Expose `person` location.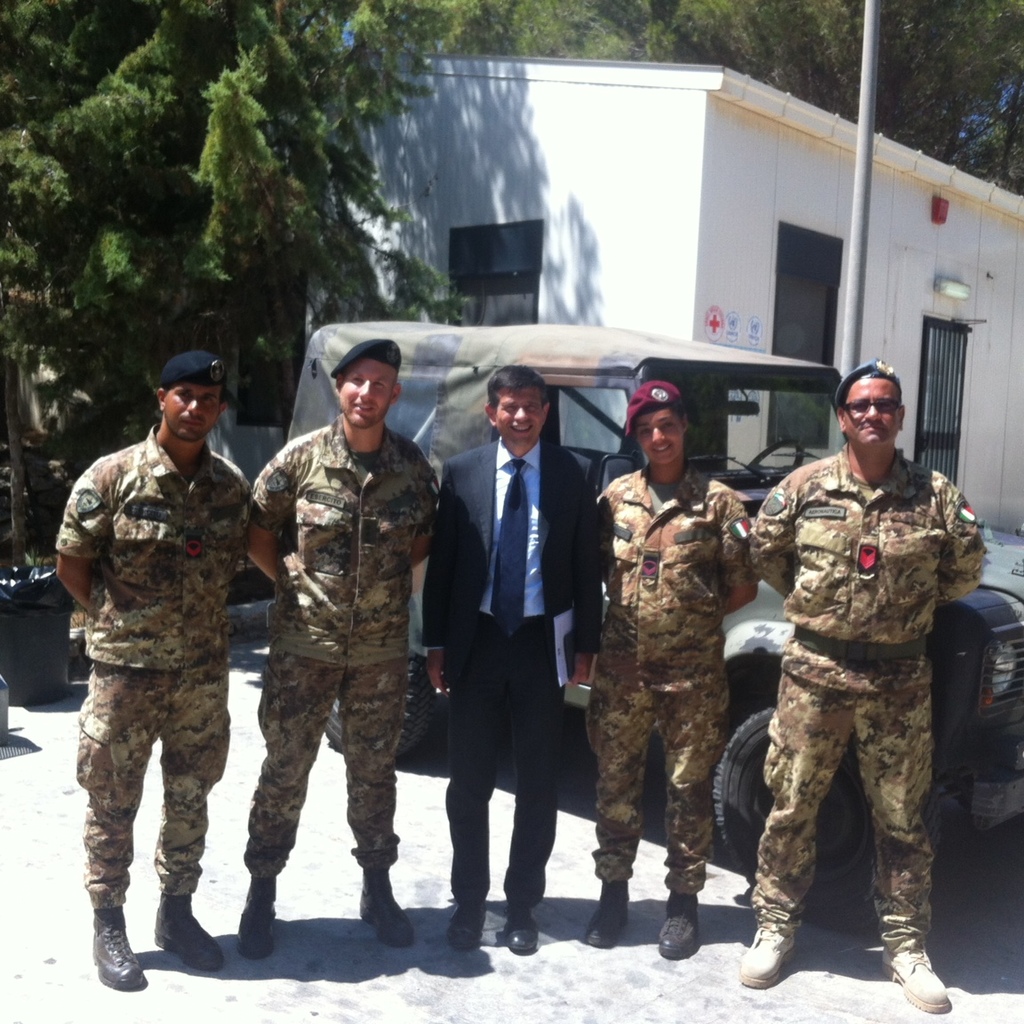
Exposed at box(243, 328, 442, 974).
